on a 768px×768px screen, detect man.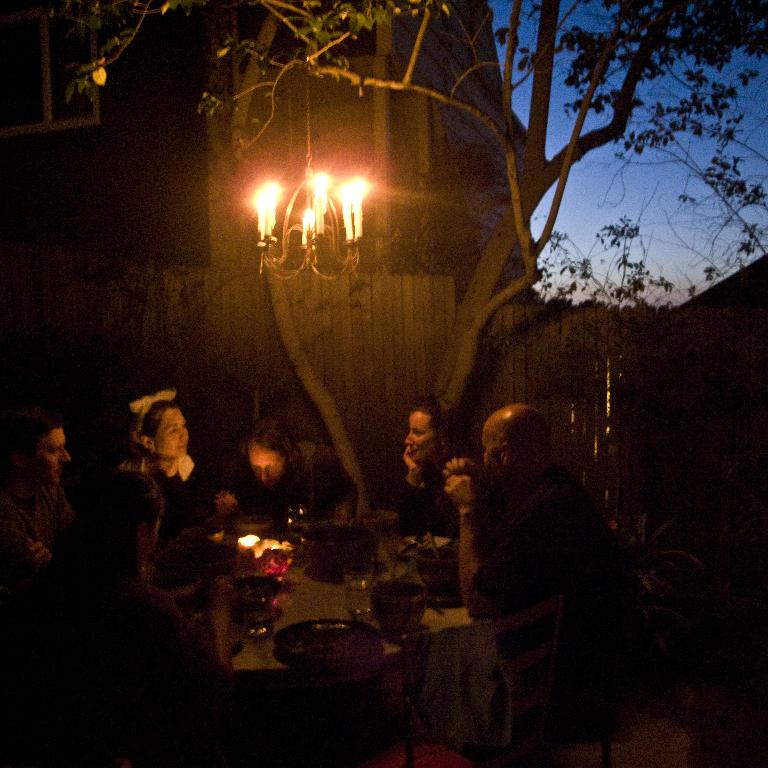
pyautogui.locateOnScreen(442, 405, 662, 767).
